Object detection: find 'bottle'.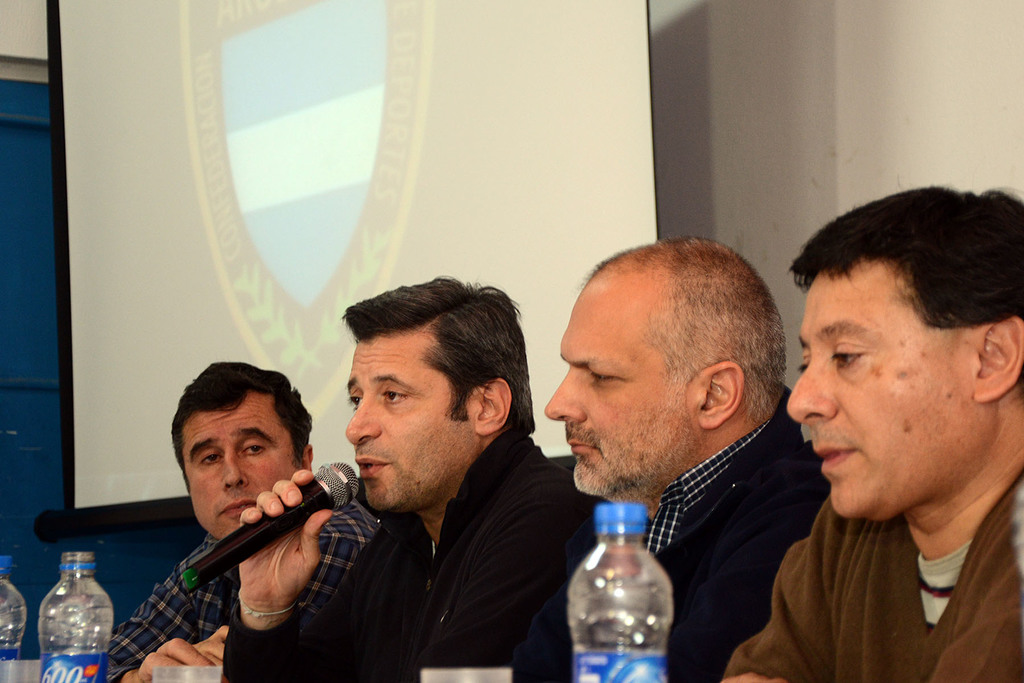
561, 501, 694, 675.
